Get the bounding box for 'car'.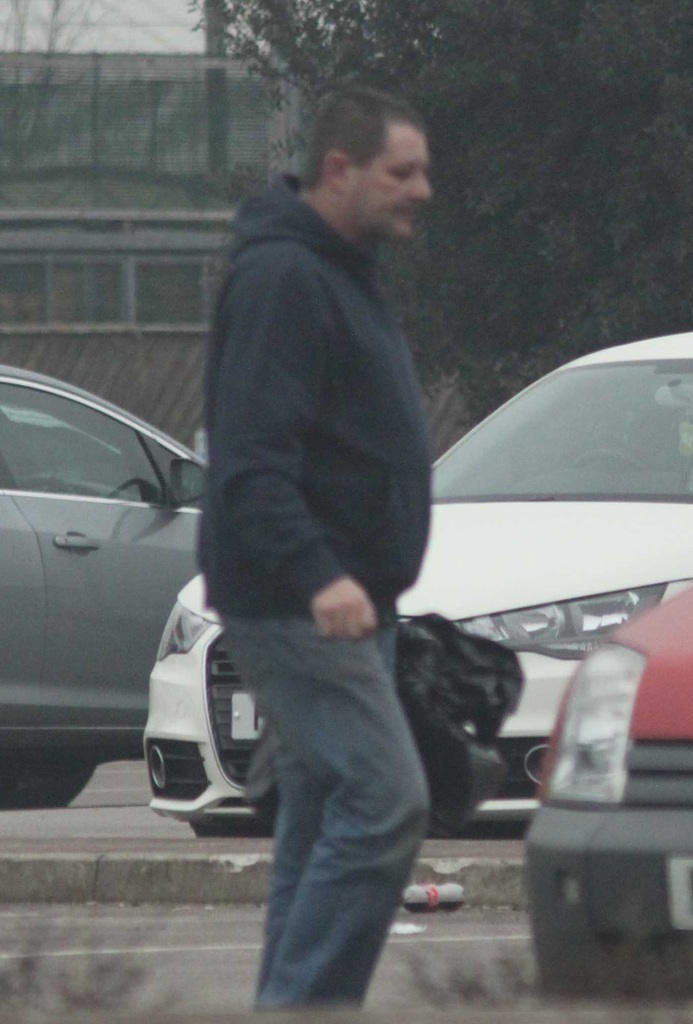
<box>523,592,692,1007</box>.
